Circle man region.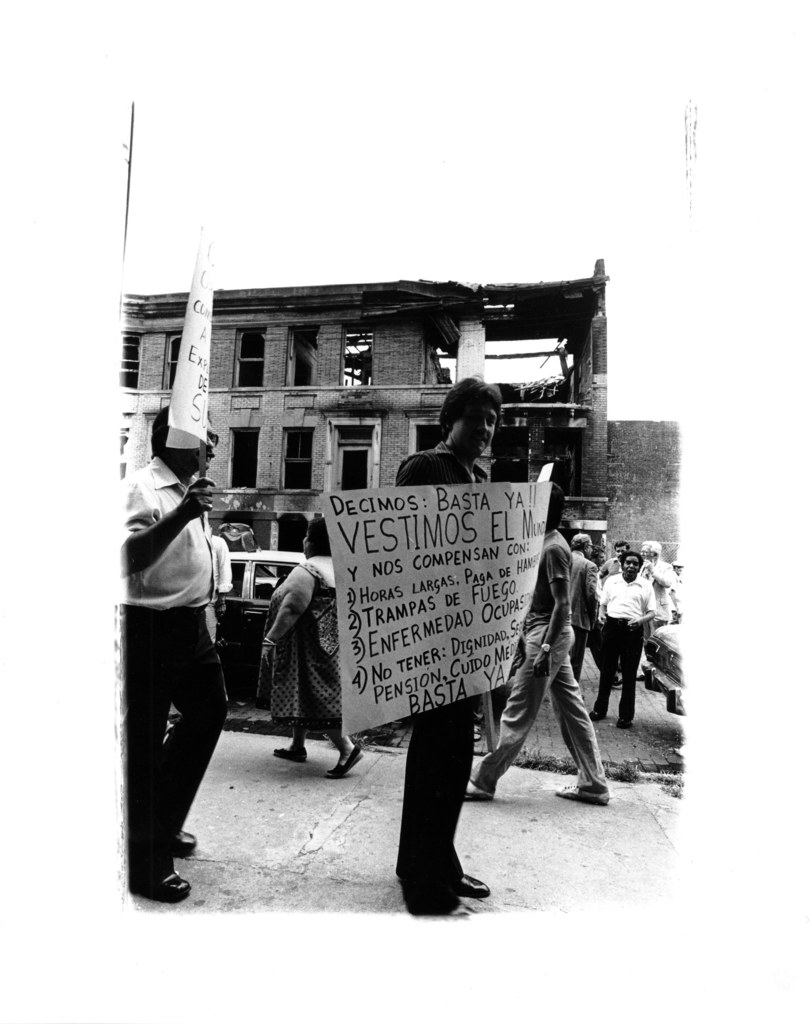
Region: locate(594, 554, 658, 725).
